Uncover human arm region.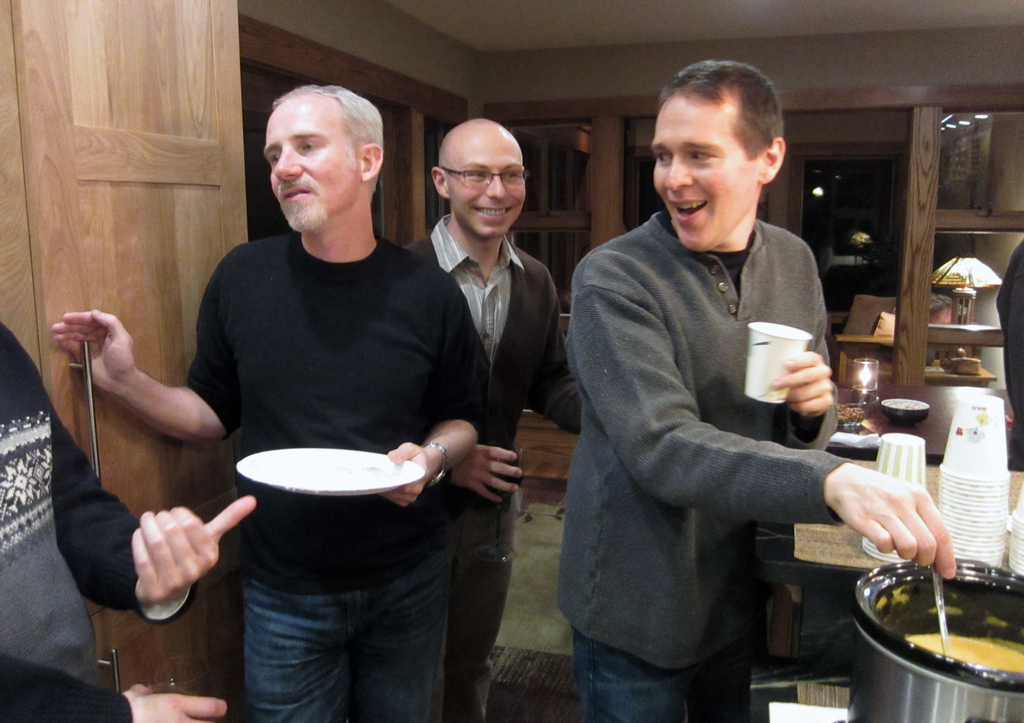
Uncovered: [444, 438, 527, 505].
